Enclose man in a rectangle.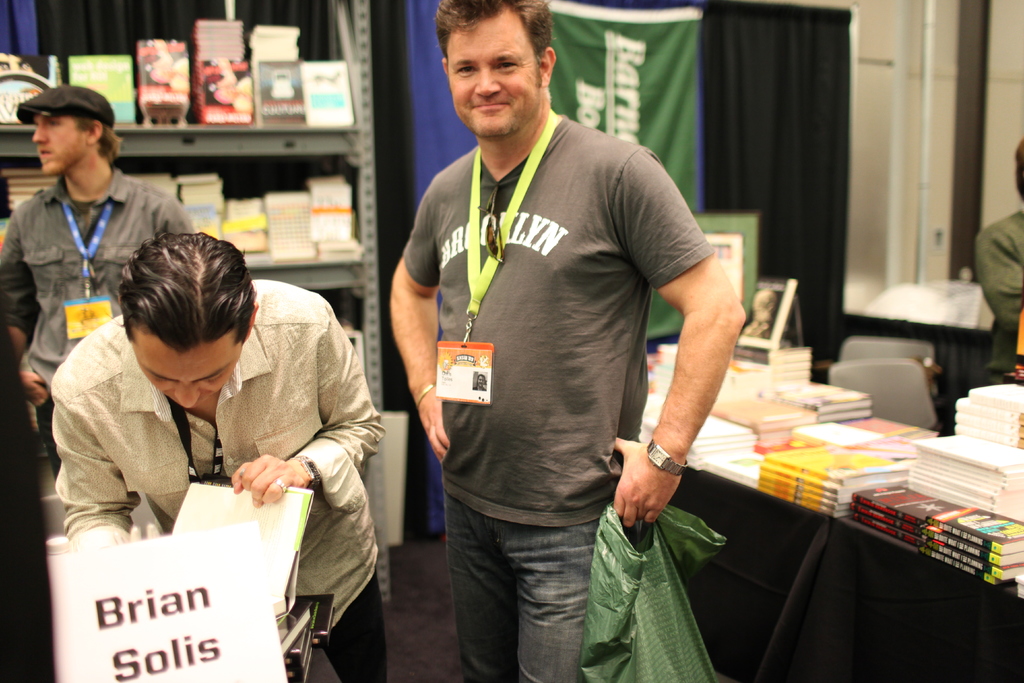
x1=0 y1=86 x2=189 y2=490.
